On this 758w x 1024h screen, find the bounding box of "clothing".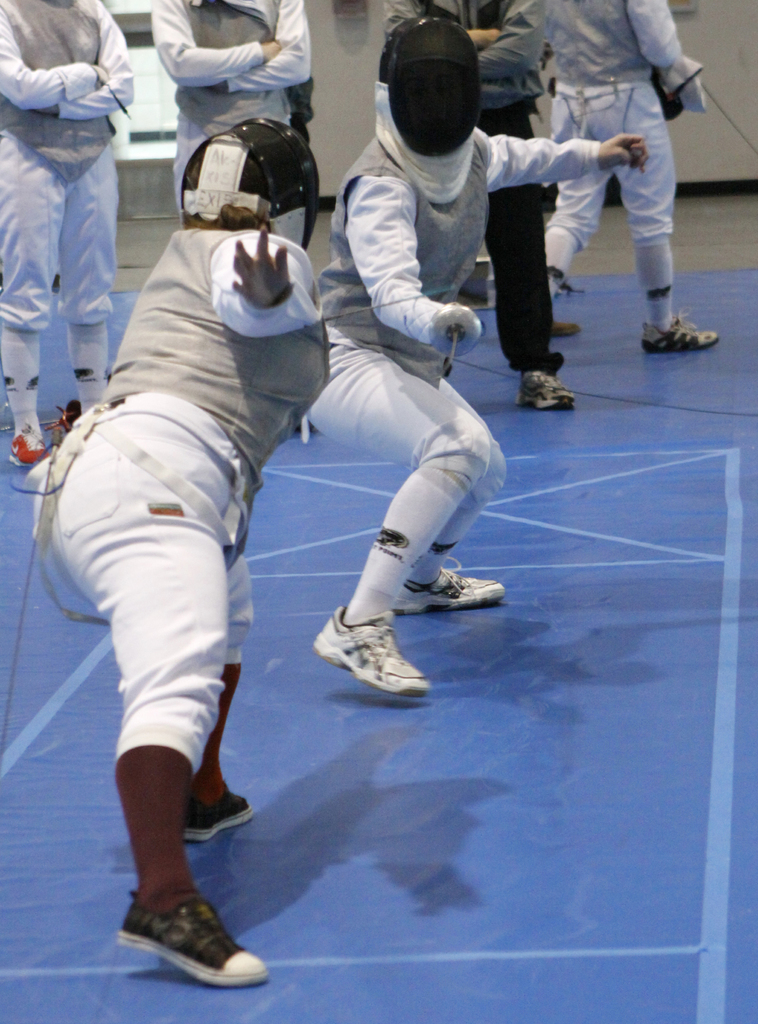
Bounding box: 147/0/312/223.
